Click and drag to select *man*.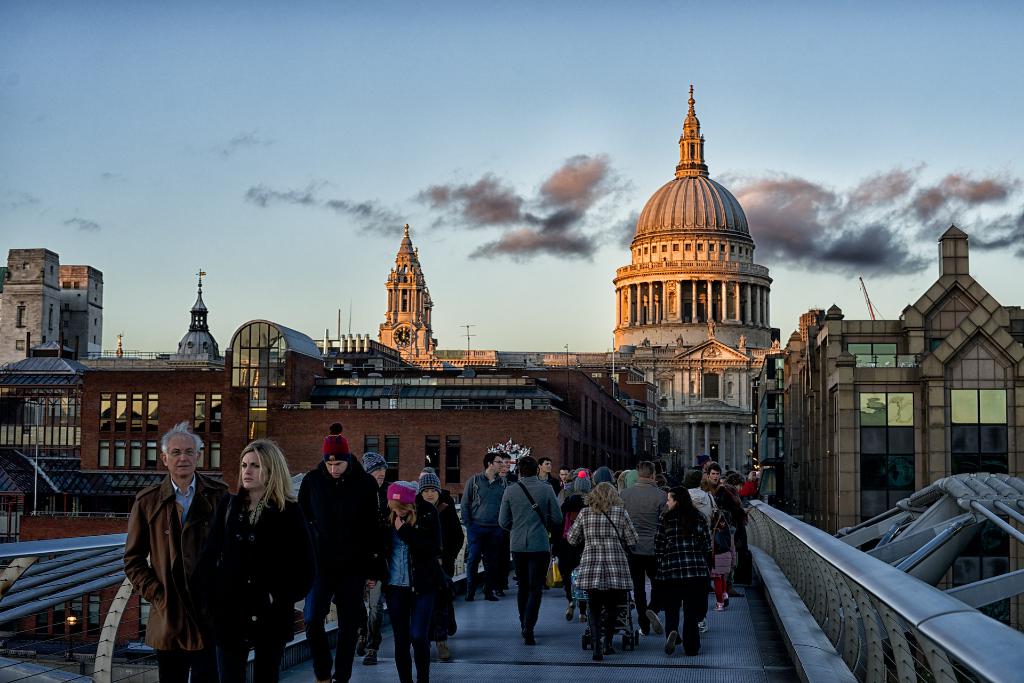
Selection: box(358, 450, 394, 666).
